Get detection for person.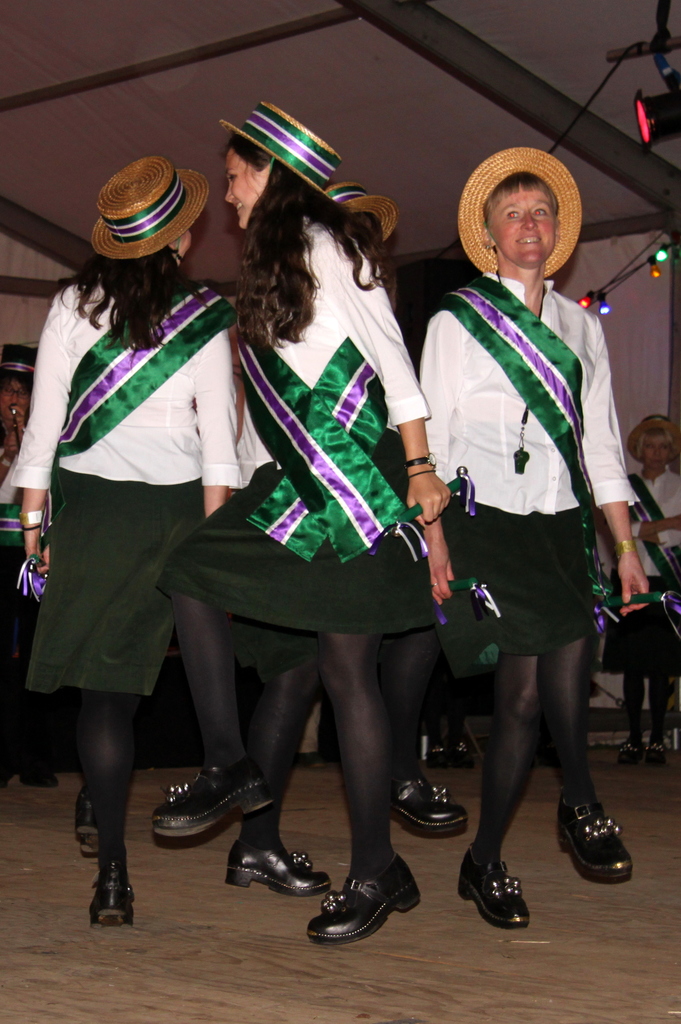
Detection: <box>416,138,643,956</box>.
